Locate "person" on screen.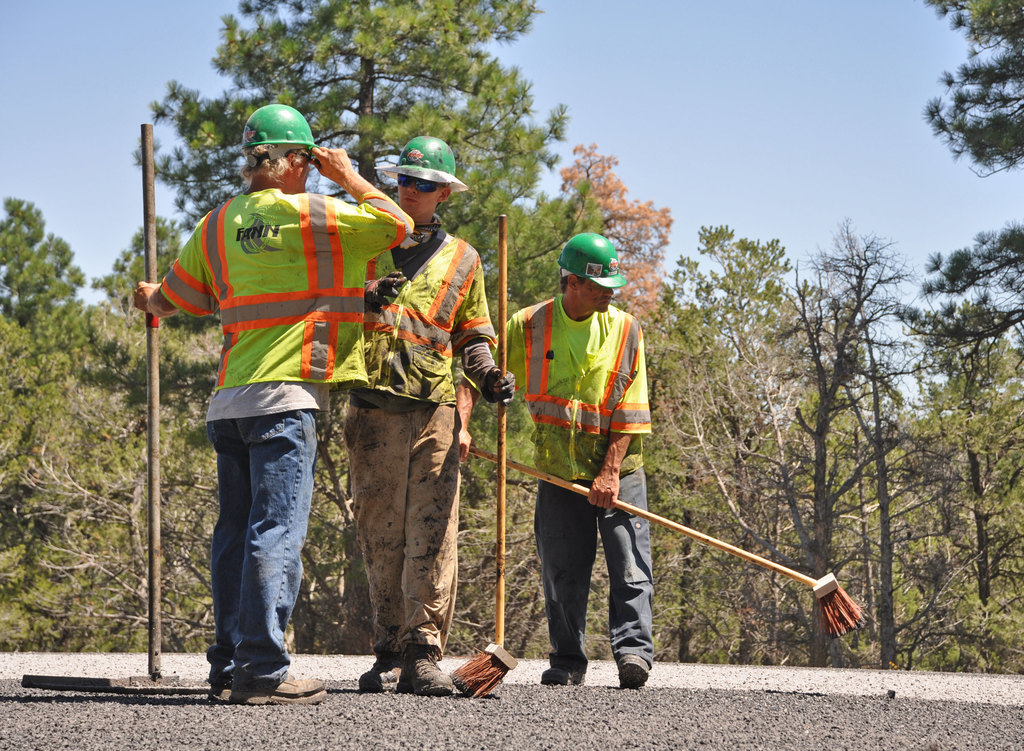
On screen at Rect(135, 100, 413, 702).
